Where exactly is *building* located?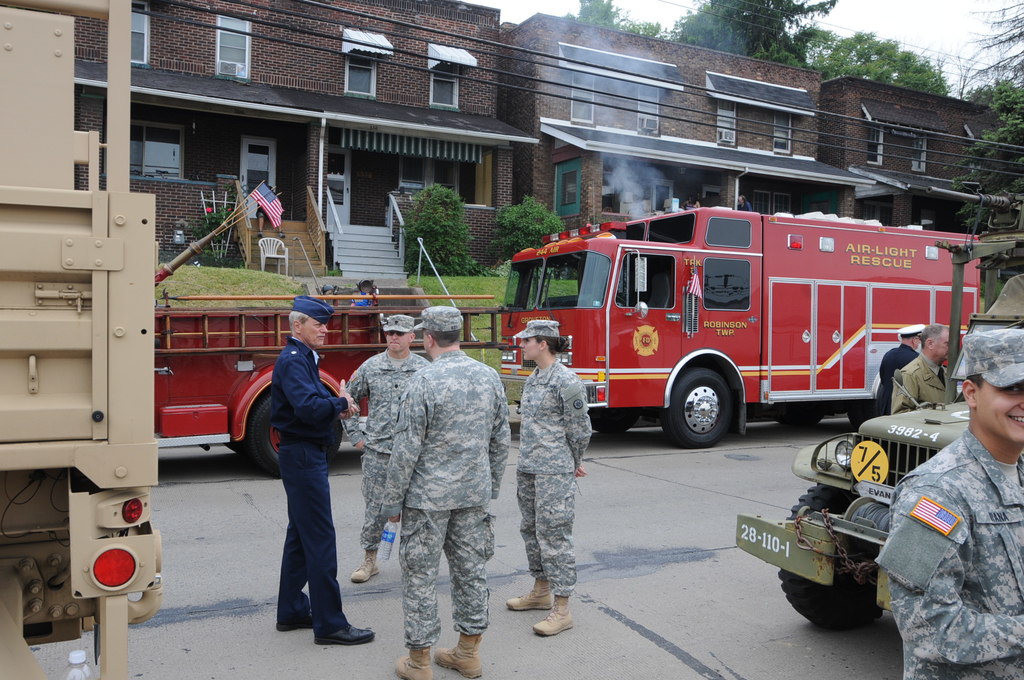
Its bounding box is x1=819, y1=75, x2=1020, y2=223.
